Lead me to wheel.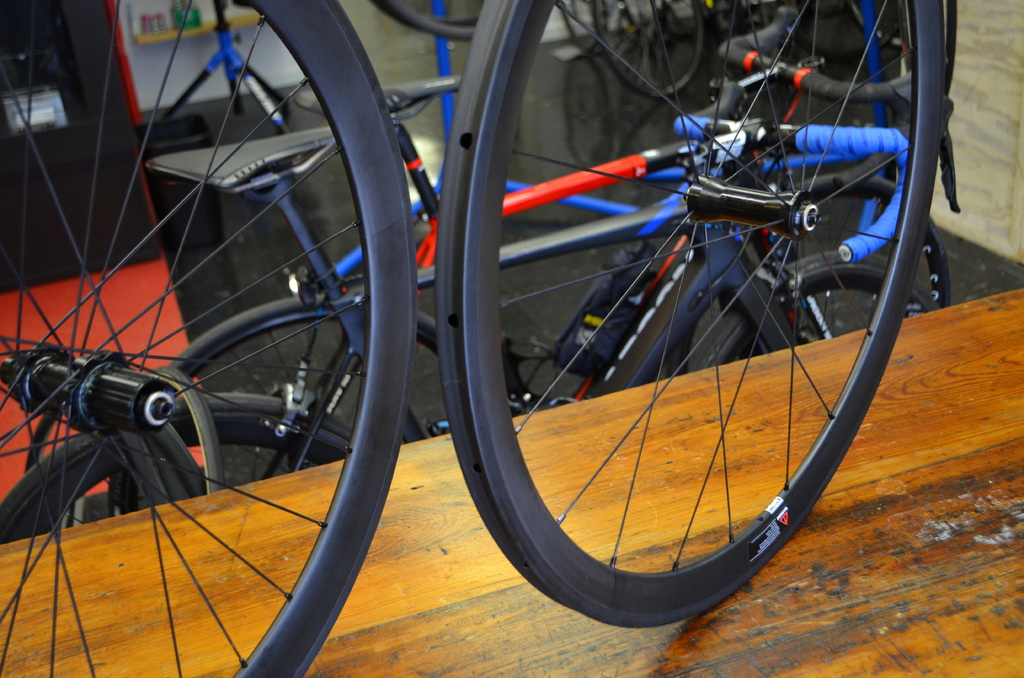
Lead to box(430, 0, 947, 633).
